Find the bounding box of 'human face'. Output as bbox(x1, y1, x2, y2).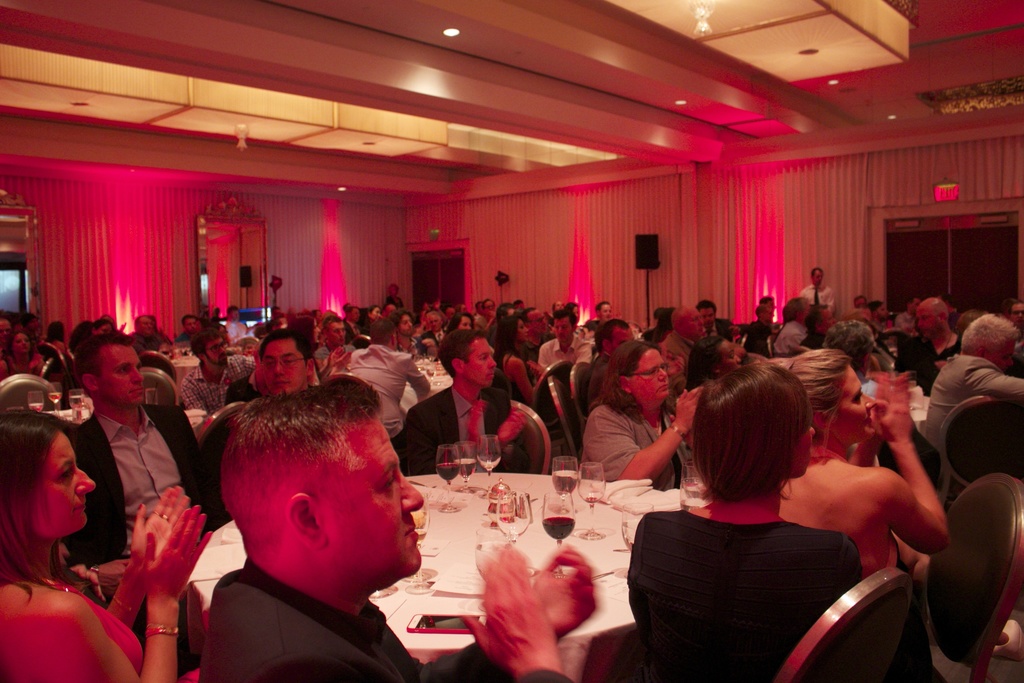
bbox(465, 335, 495, 388).
